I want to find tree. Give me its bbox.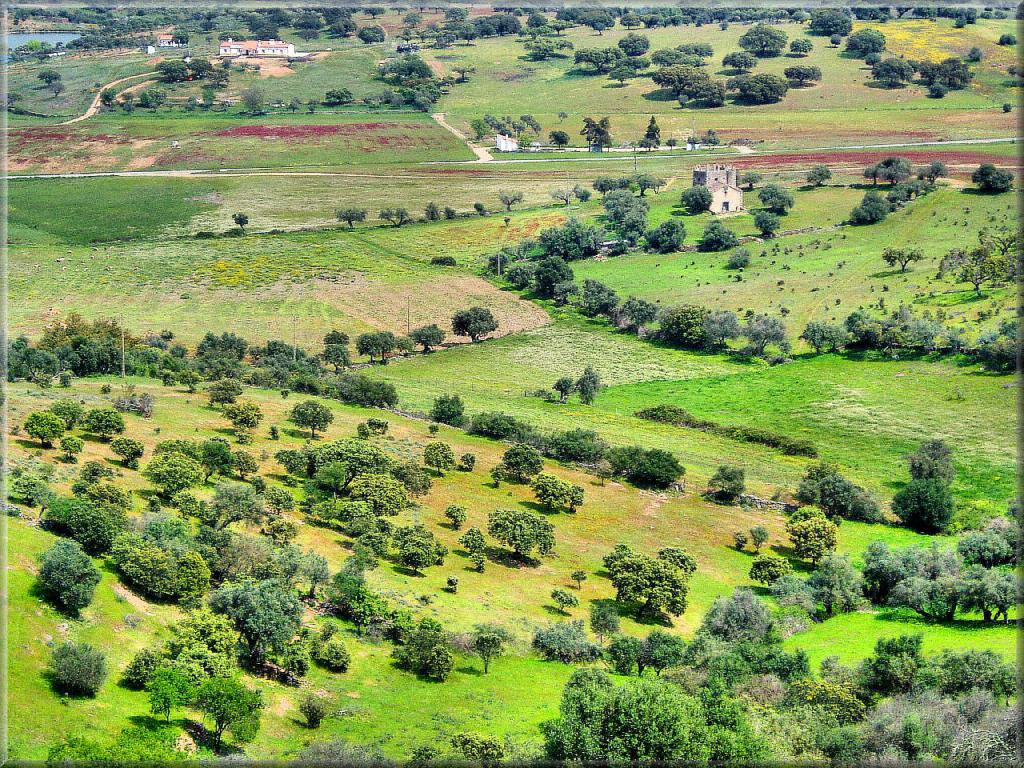
crop(142, 88, 166, 114).
